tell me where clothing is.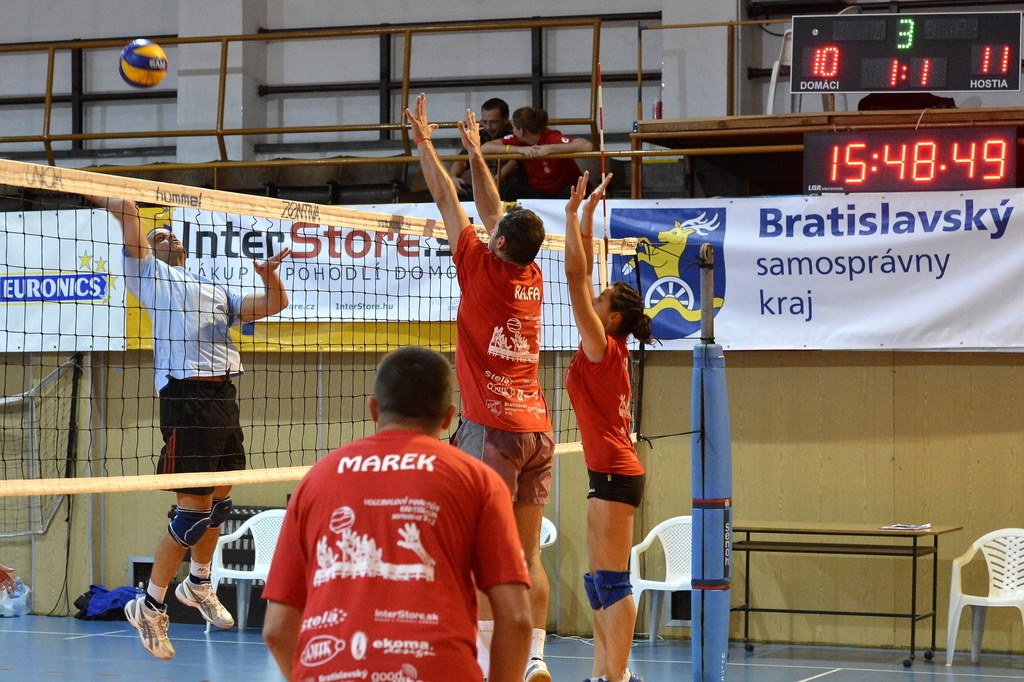
clothing is at {"left": 565, "top": 331, "right": 646, "bottom": 512}.
